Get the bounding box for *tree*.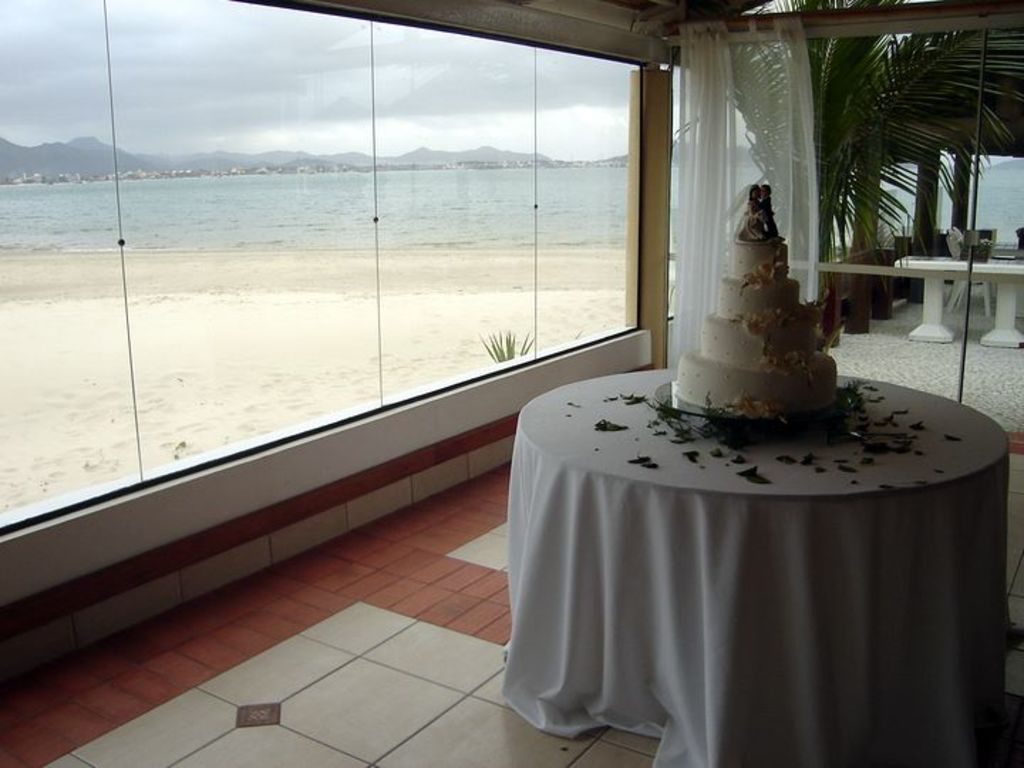
{"left": 762, "top": 0, "right": 1014, "bottom": 289}.
